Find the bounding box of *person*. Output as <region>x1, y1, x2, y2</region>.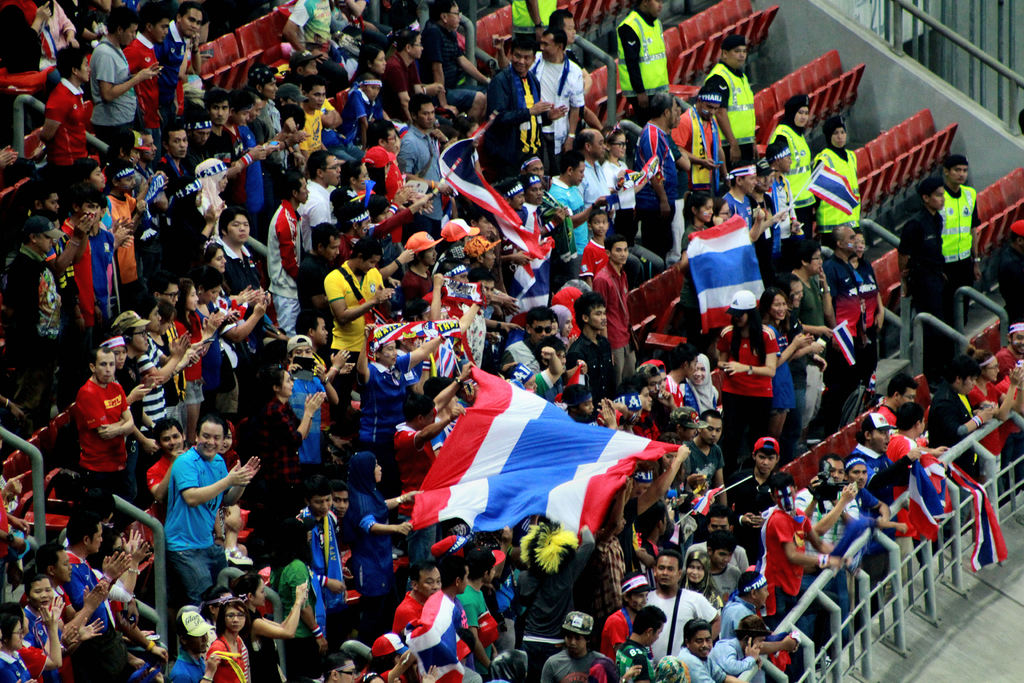
<region>198, 269, 254, 418</region>.
